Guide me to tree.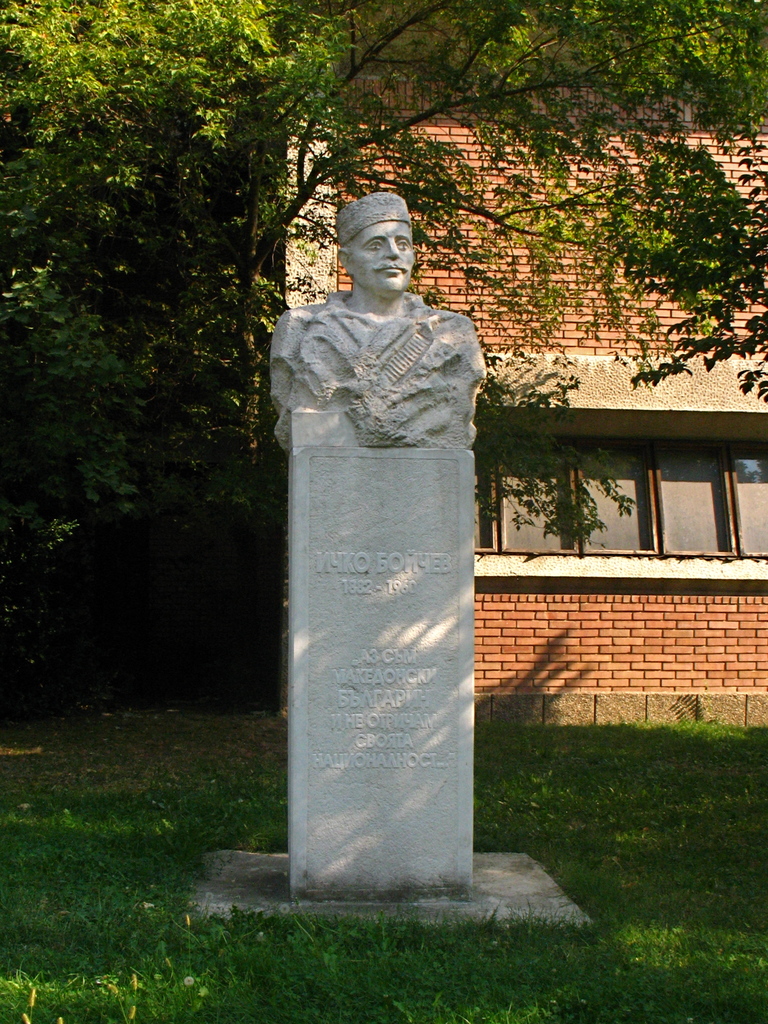
Guidance: 7,0,766,555.
